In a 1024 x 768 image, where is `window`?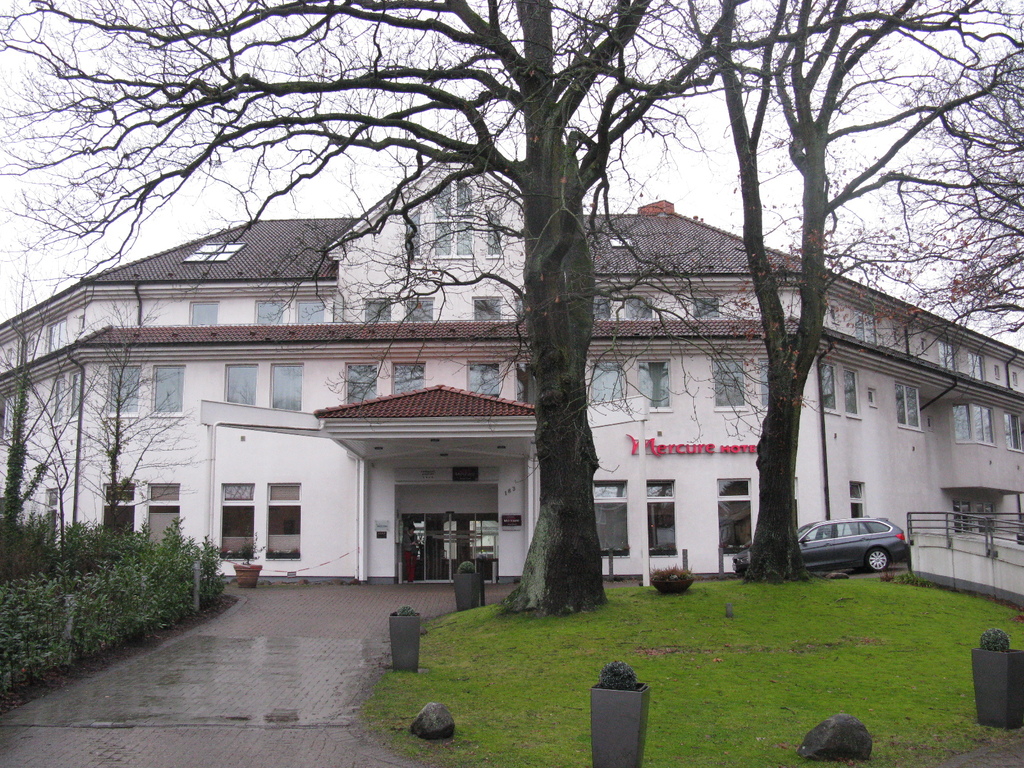
locate(428, 183, 474, 259).
